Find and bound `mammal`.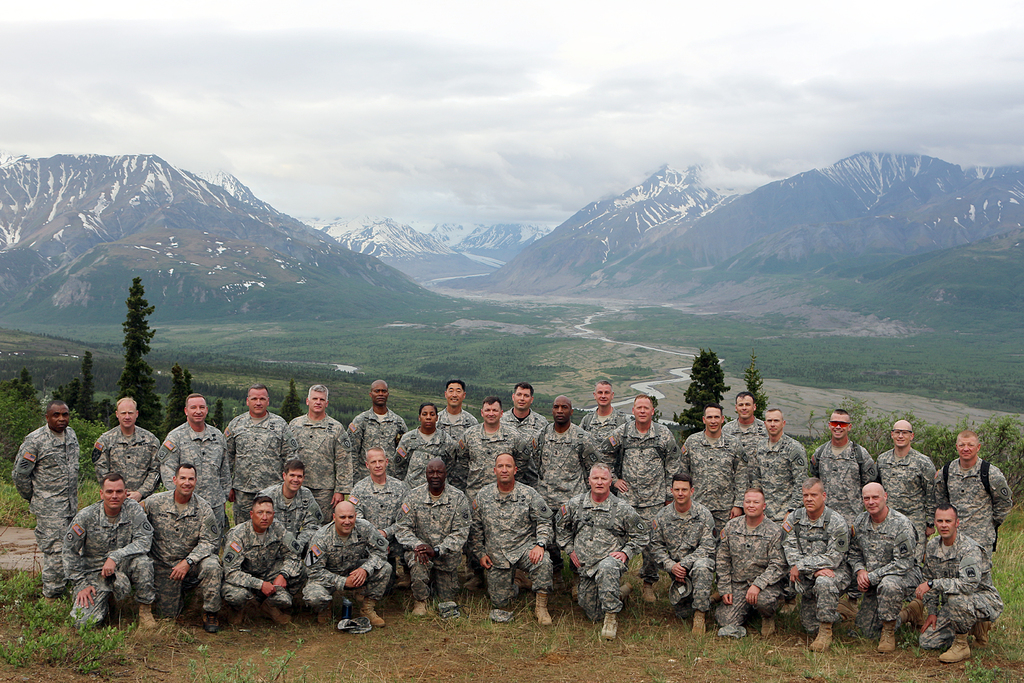
Bound: {"x1": 575, "y1": 384, "x2": 634, "y2": 450}.
